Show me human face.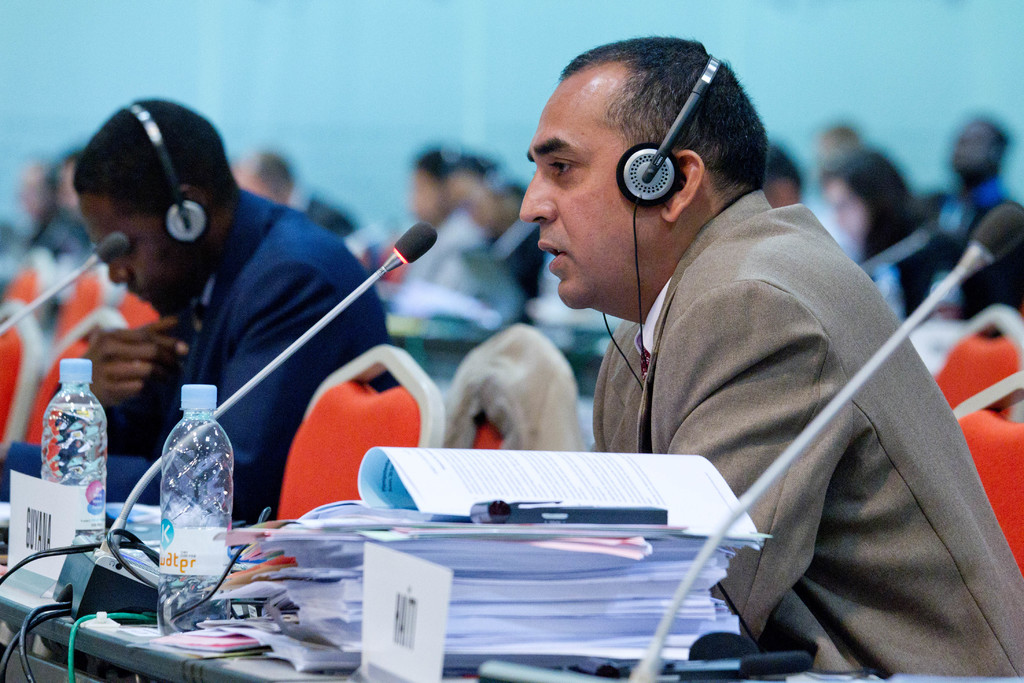
human face is here: [450,181,501,231].
